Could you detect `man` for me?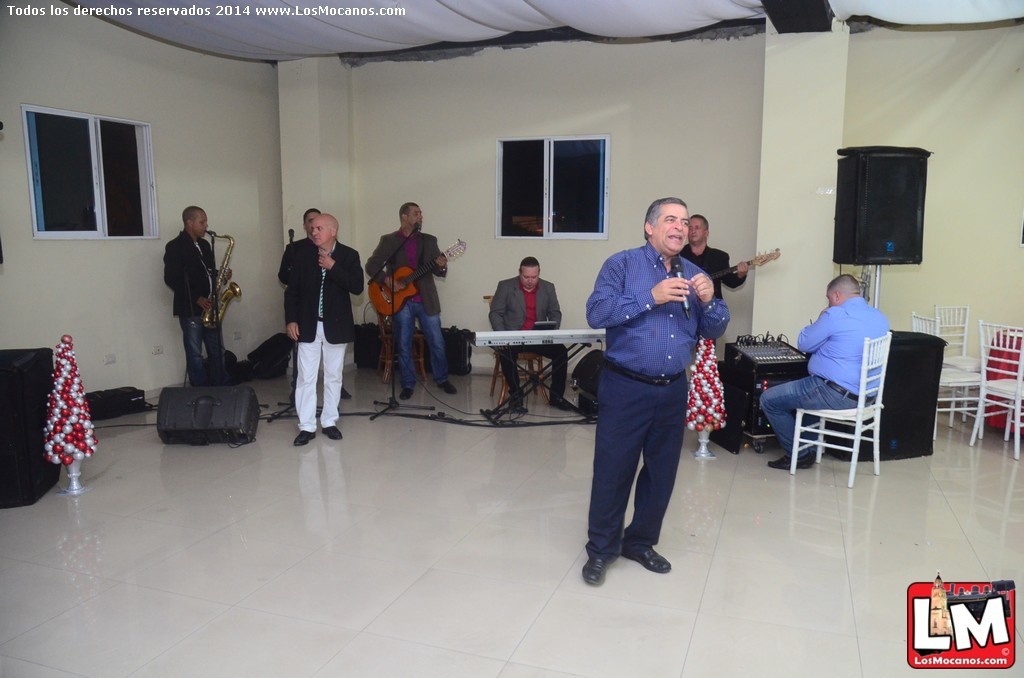
Detection result: <region>284, 211, 366, 451</region>.
